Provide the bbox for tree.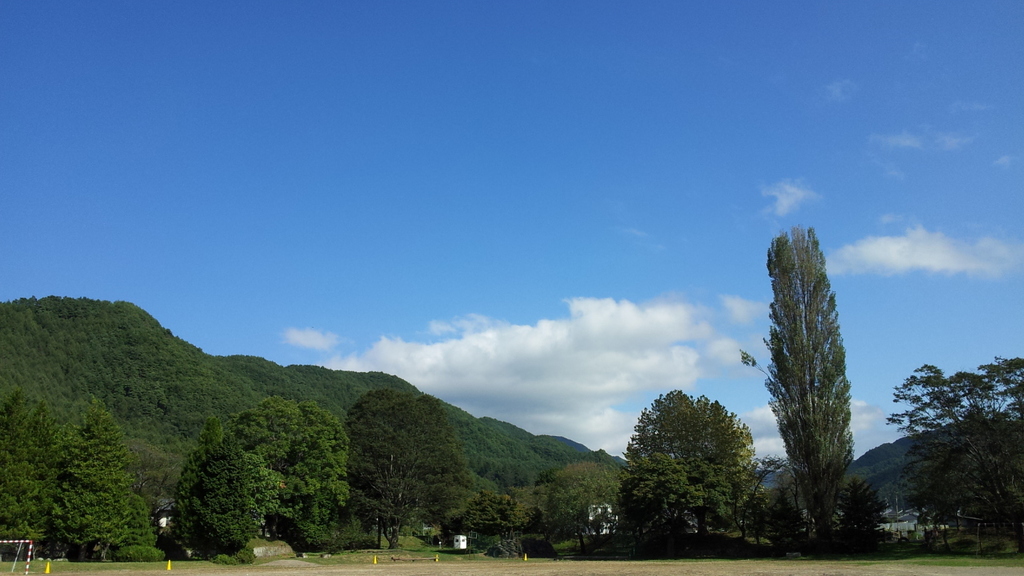
rect(630, 382, 751, 552).
